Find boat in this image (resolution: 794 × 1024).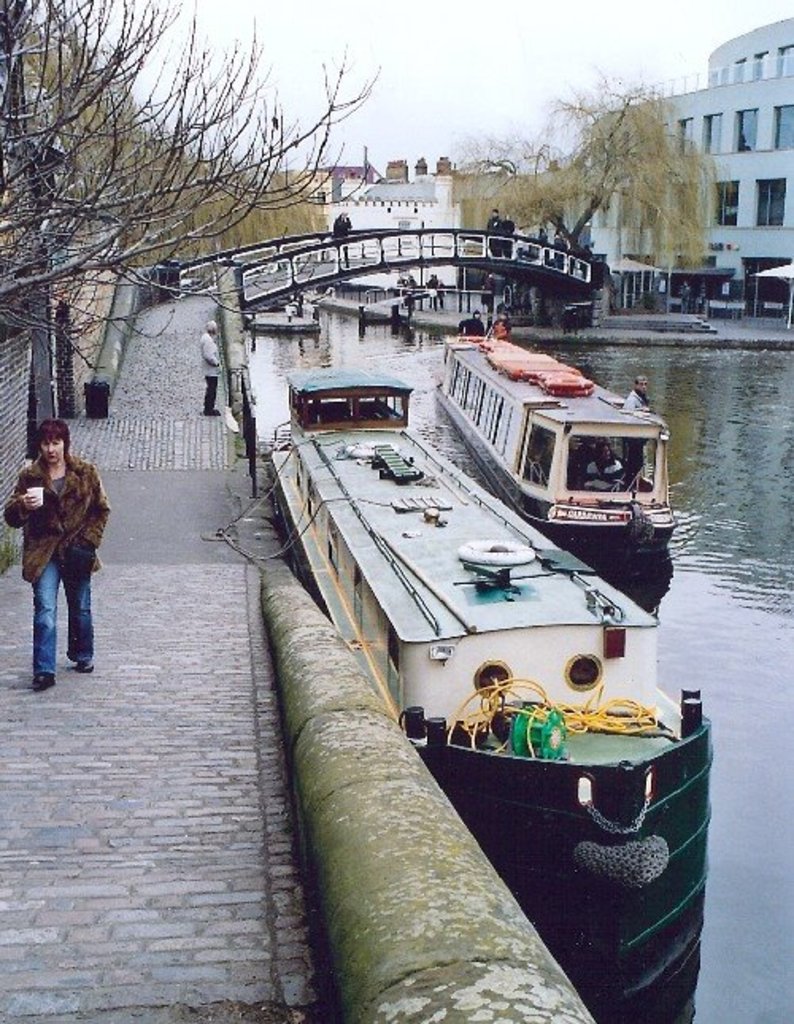
[251, 316, 313, 340].
